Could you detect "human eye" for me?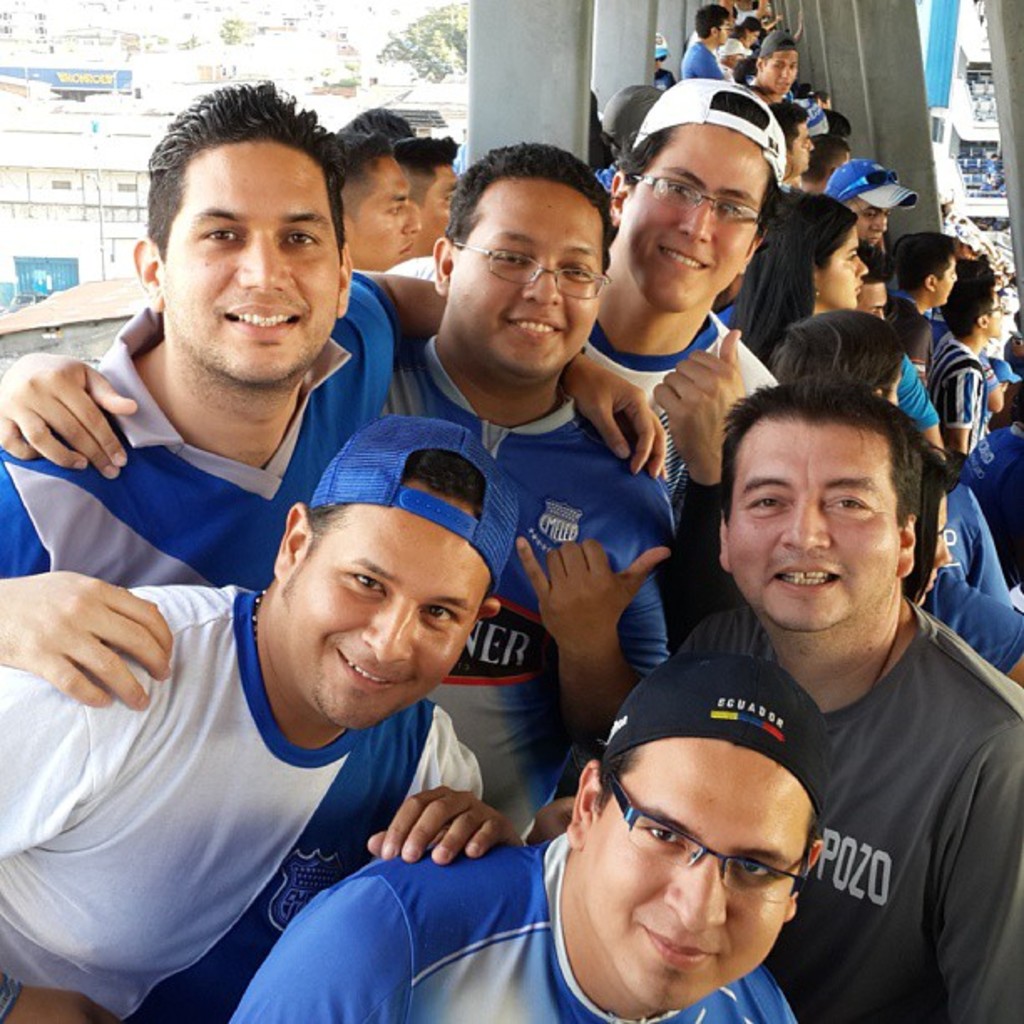
Detection result: region(862, 201, 878, 224).
